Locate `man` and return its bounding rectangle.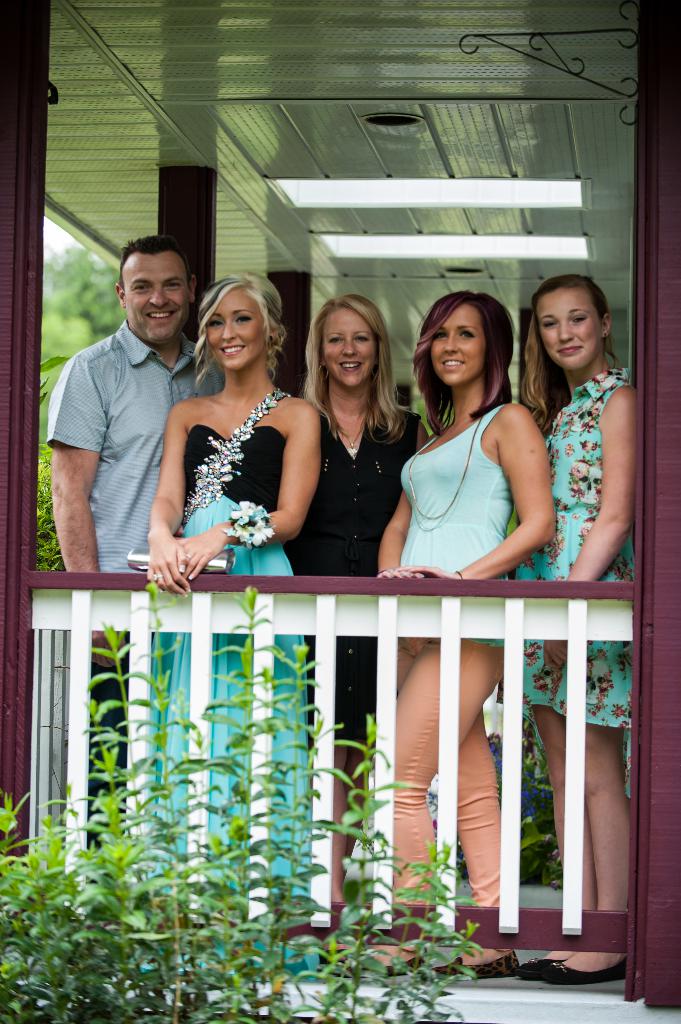
box(44, 220, 196, 612).
